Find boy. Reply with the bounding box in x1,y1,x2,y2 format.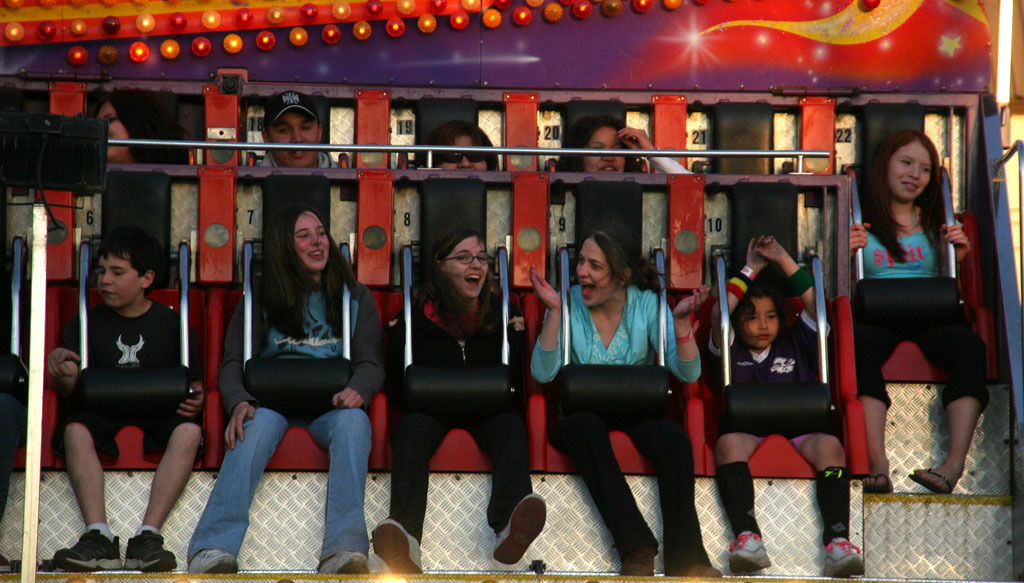
42,227,216,572.
